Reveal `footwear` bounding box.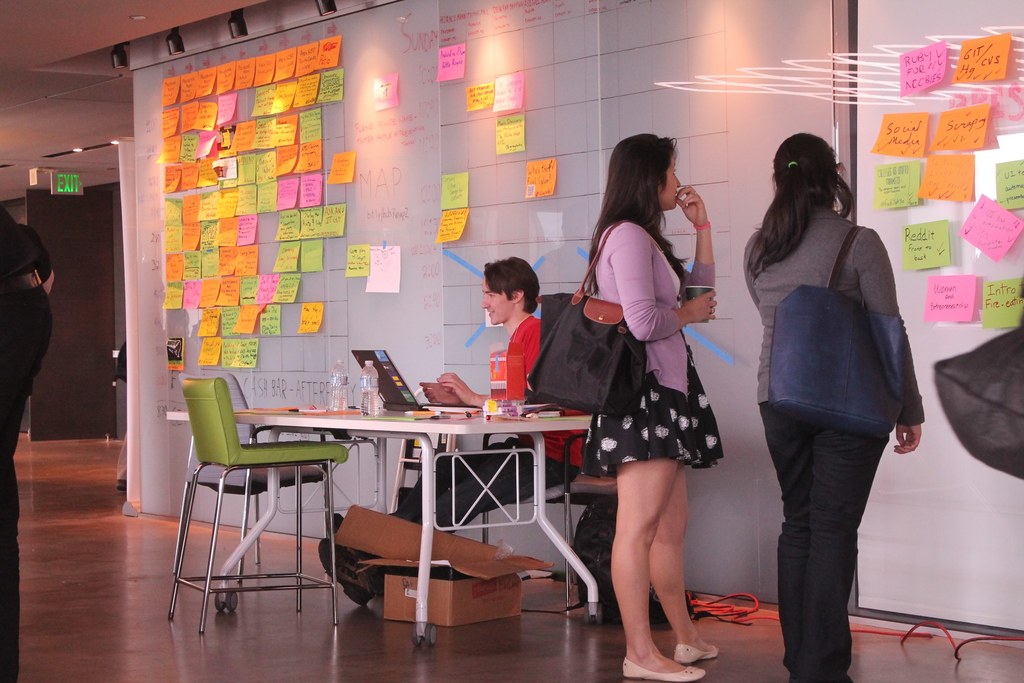
Revealed: (319,539,379,612).
